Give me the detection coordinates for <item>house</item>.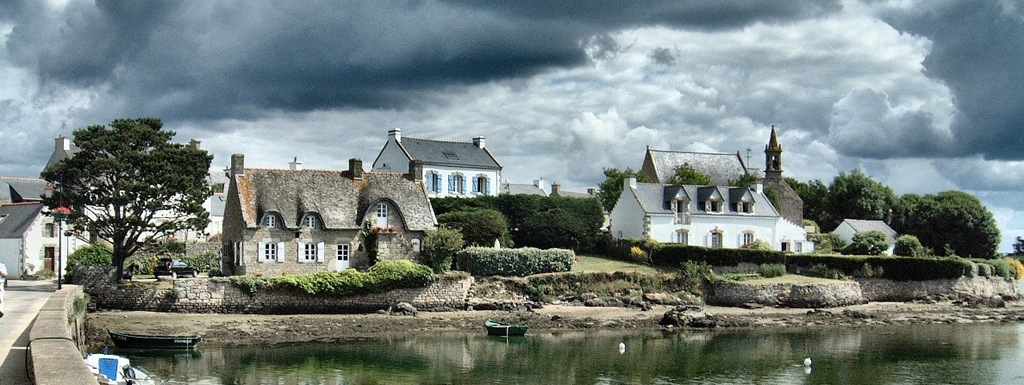
pyautogui.locateOnScreen(209, 143, 443, 289).
